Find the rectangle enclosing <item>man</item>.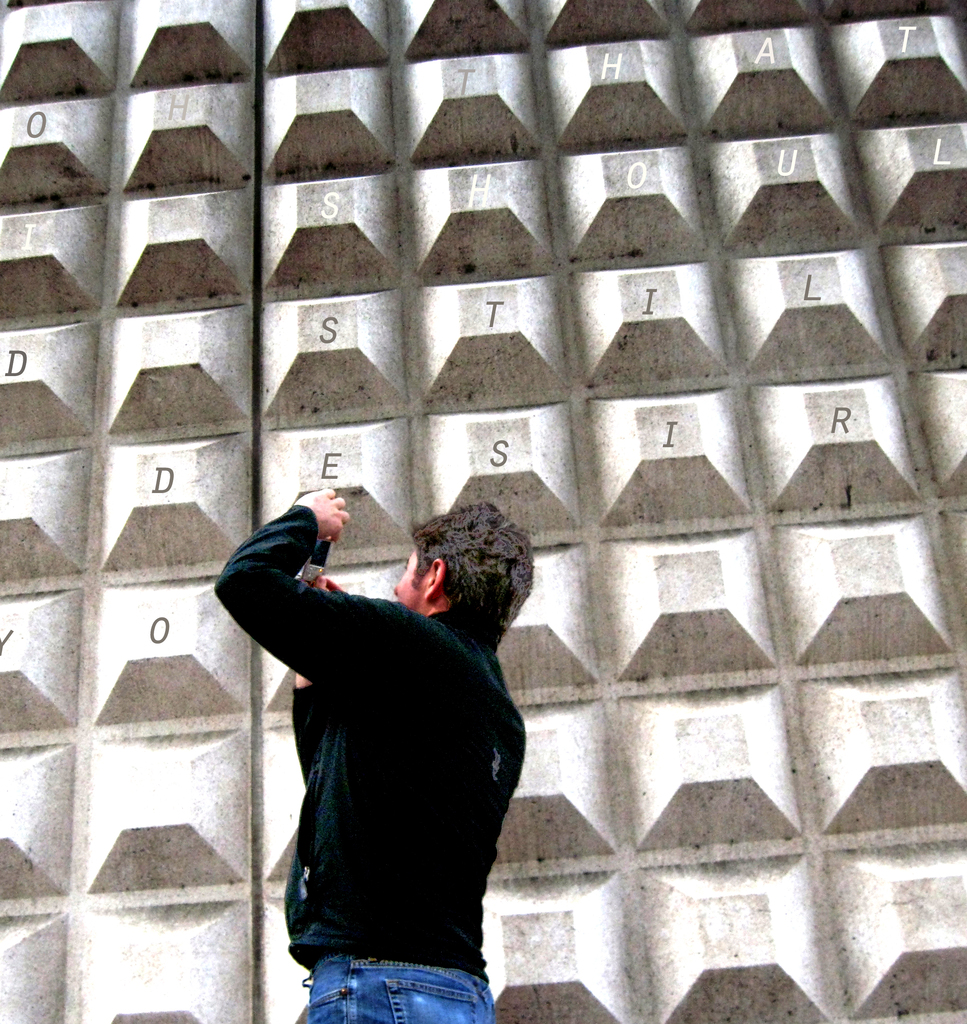
207,460,560,1000.
